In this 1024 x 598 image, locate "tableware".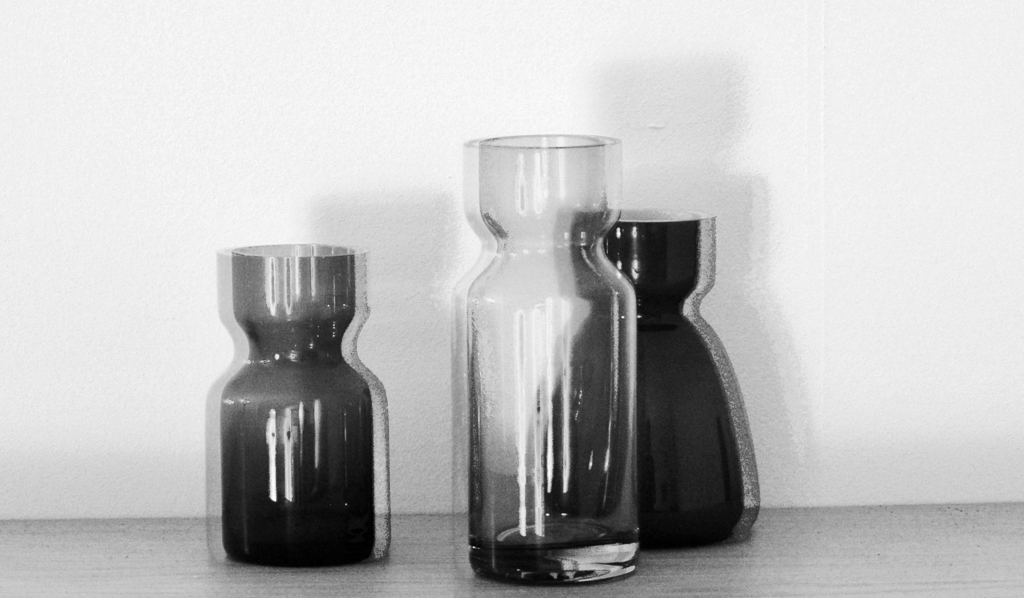
Bounding box: locate(601, 204, 757, 551).
